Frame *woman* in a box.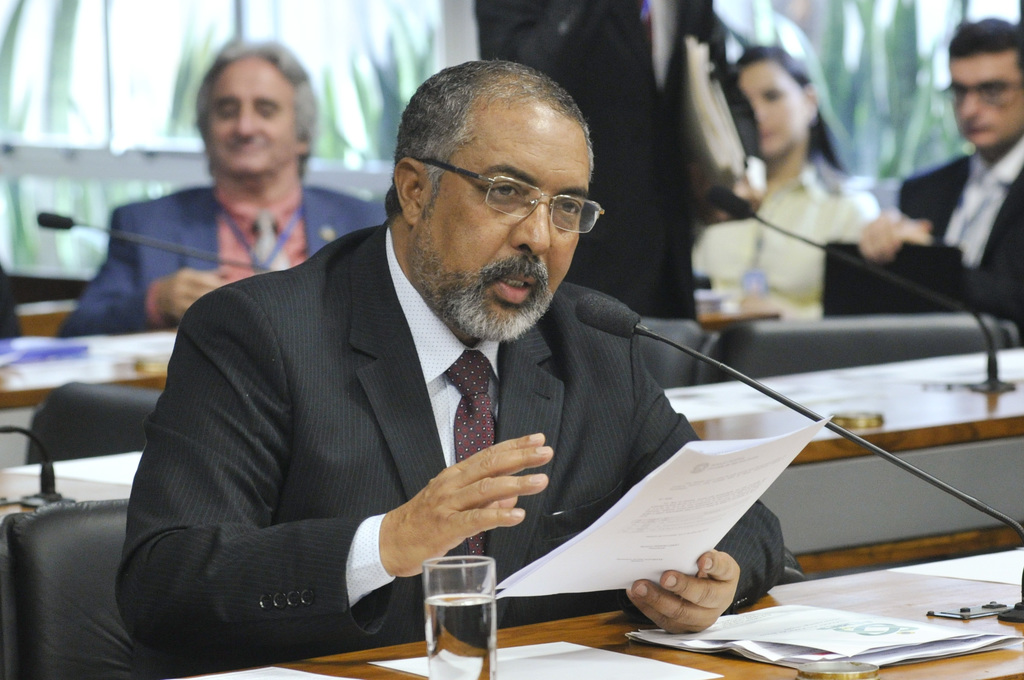
(676,41,929,337).
